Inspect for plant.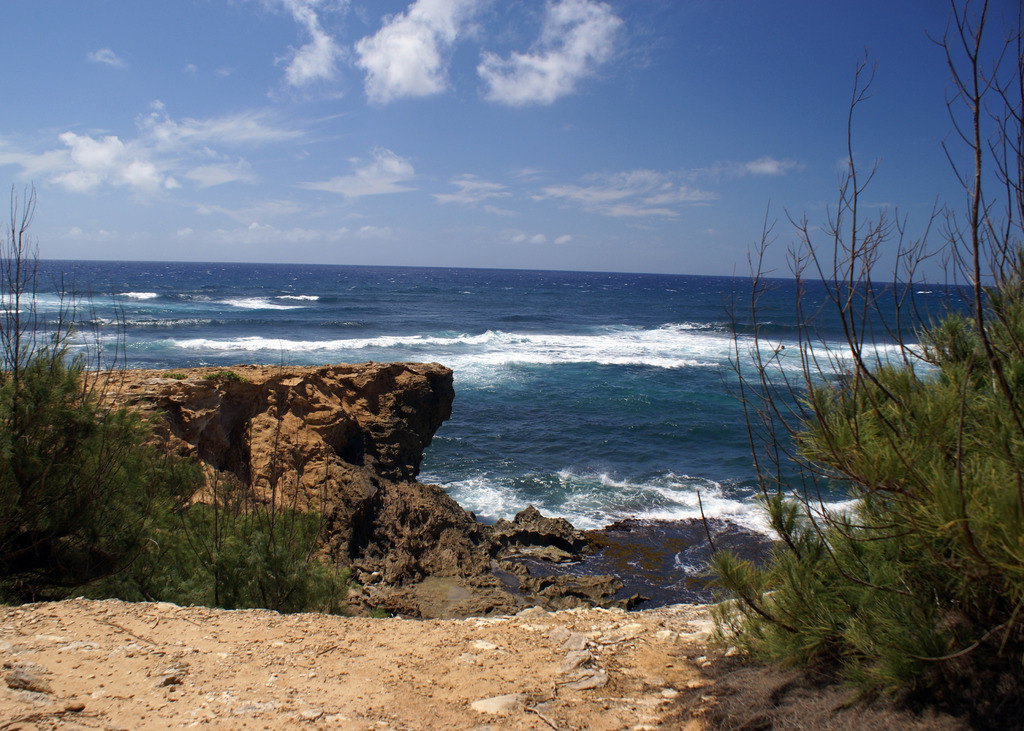
Inspection: [x1=95, y1=454, x2=373, y2=620].
